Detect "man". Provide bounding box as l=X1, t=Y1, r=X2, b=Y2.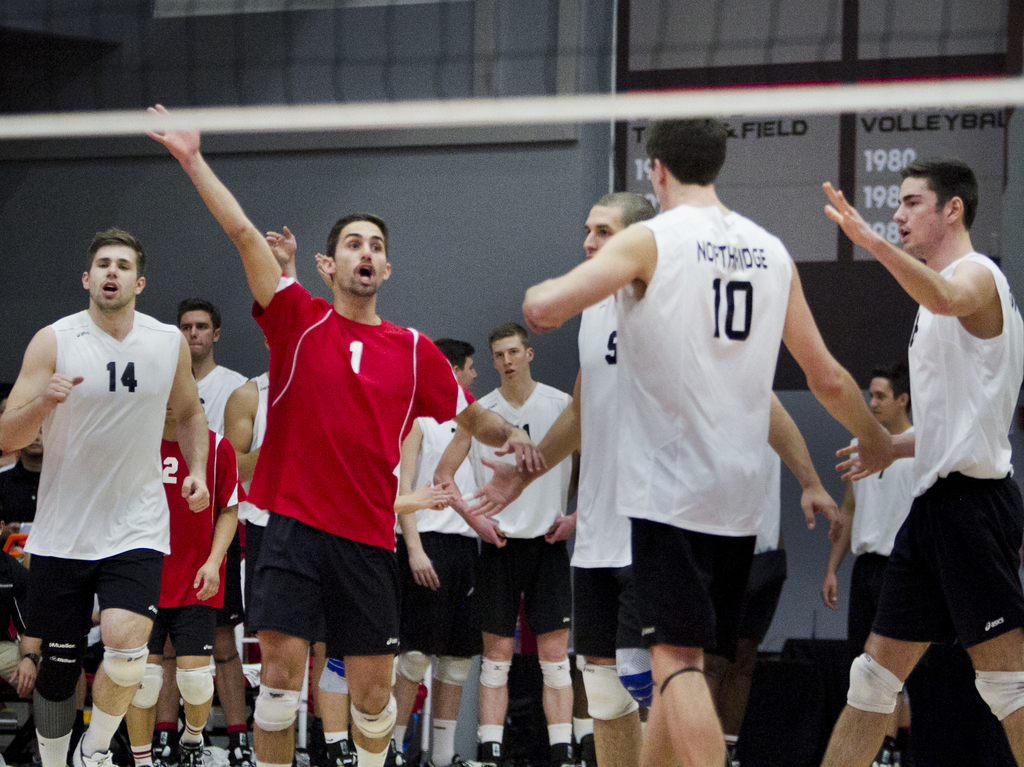
l=394, t=341, r=483, b=766.
